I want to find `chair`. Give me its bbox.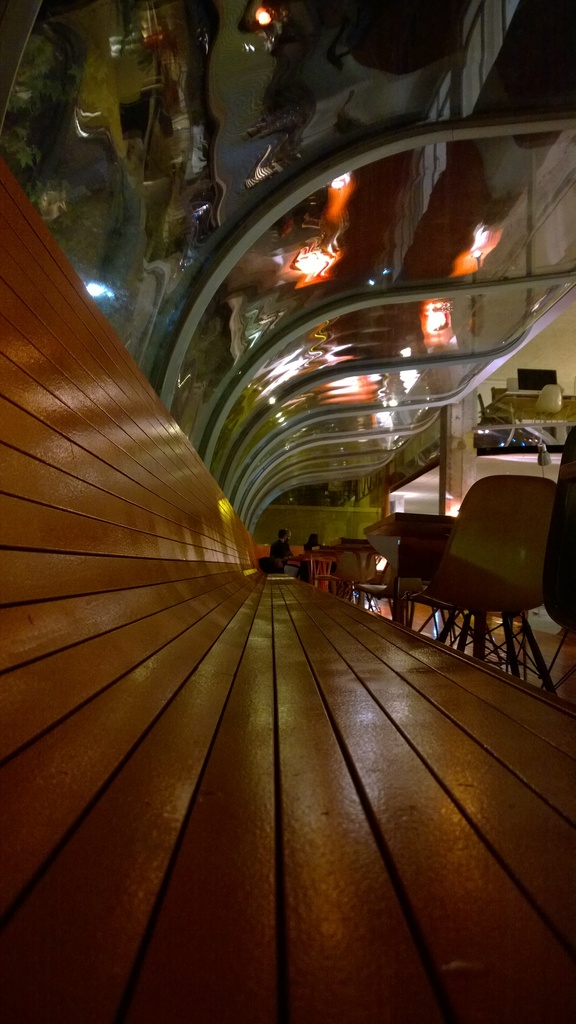
box(354, 531, 408, 620).
